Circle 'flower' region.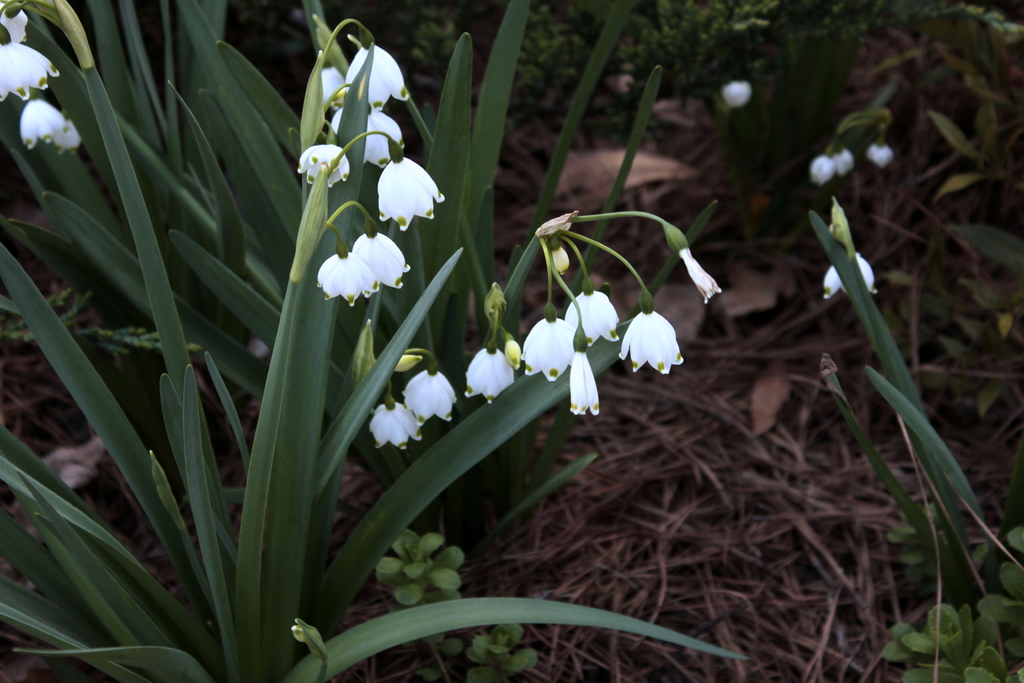
Region: 565/332/604/416.
